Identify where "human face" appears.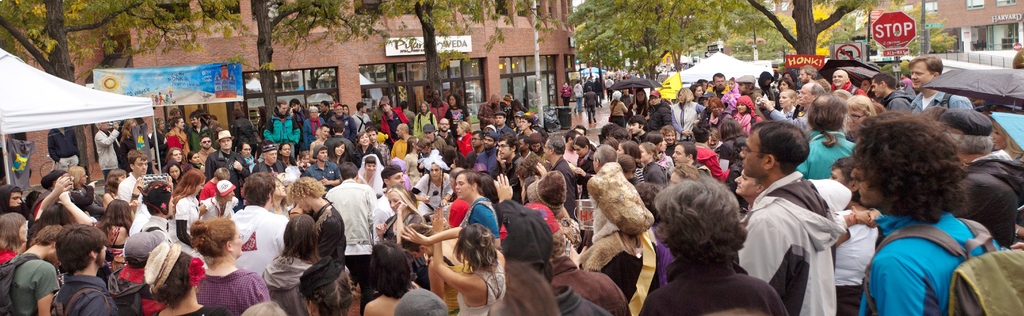
Appears at [x1=134, y1=158, x2=147, y2=174].
